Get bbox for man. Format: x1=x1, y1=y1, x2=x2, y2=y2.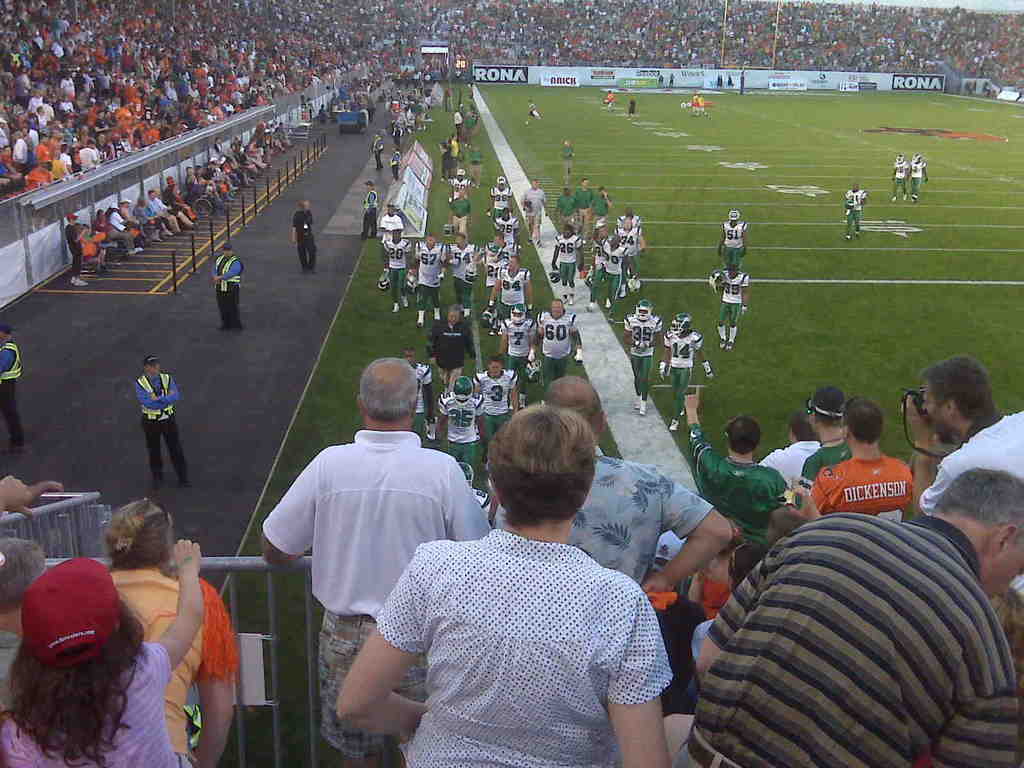
x1=888, y1=152, x2=909, y2=202.
